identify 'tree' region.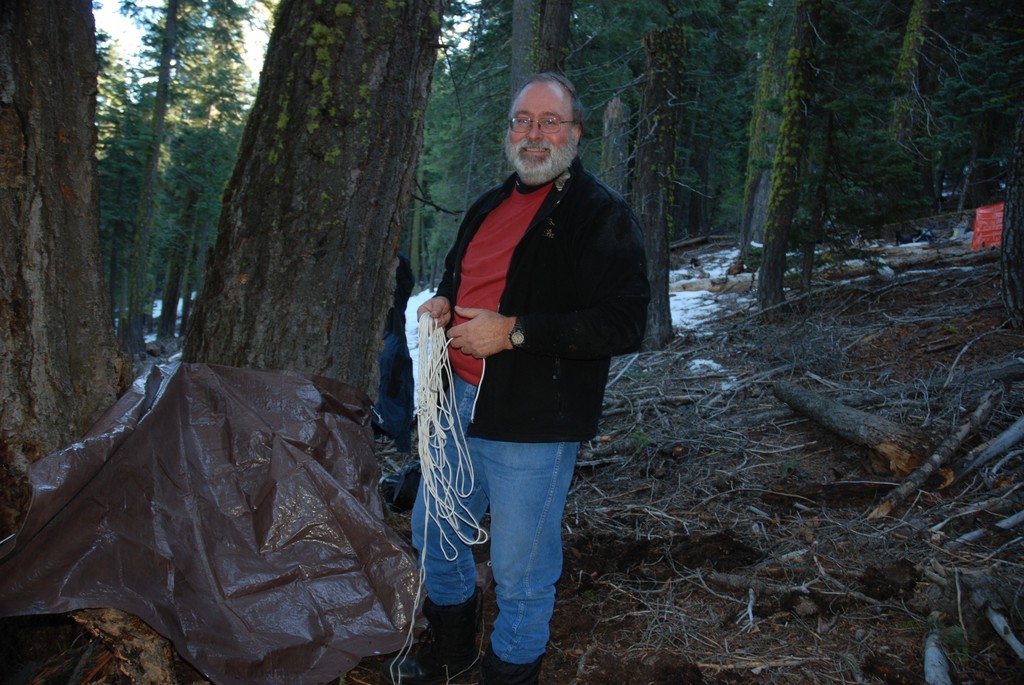
Region: (0, 0, 132, 543).
